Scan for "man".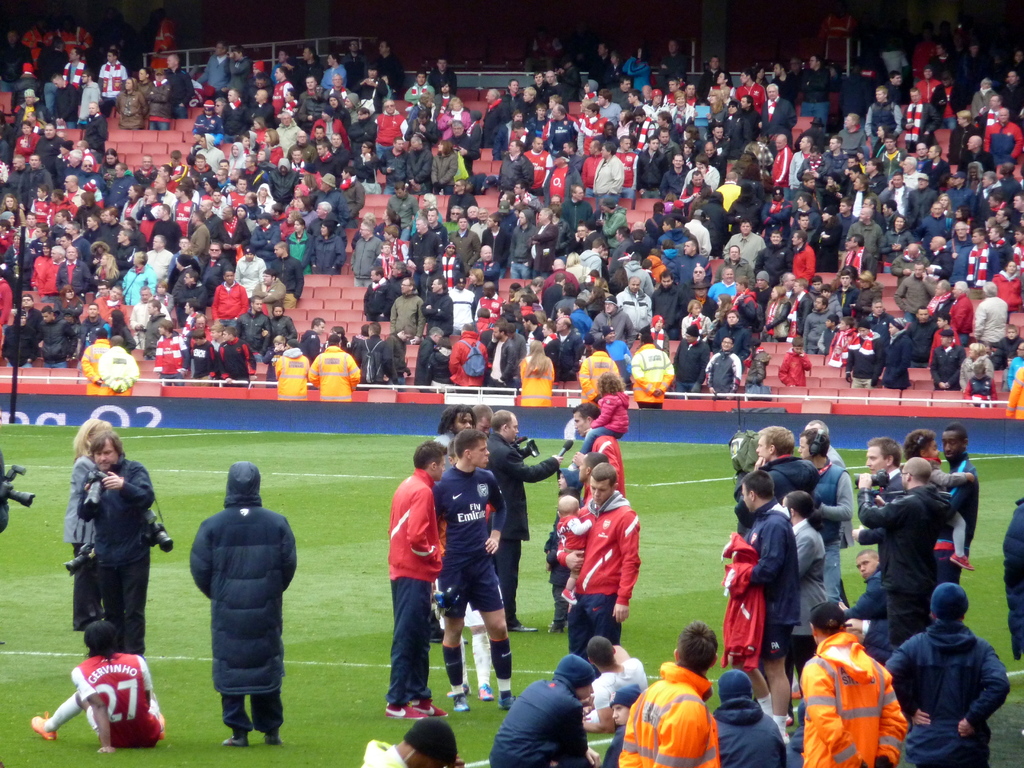
Scan result: 735, 420, 819, 545.
